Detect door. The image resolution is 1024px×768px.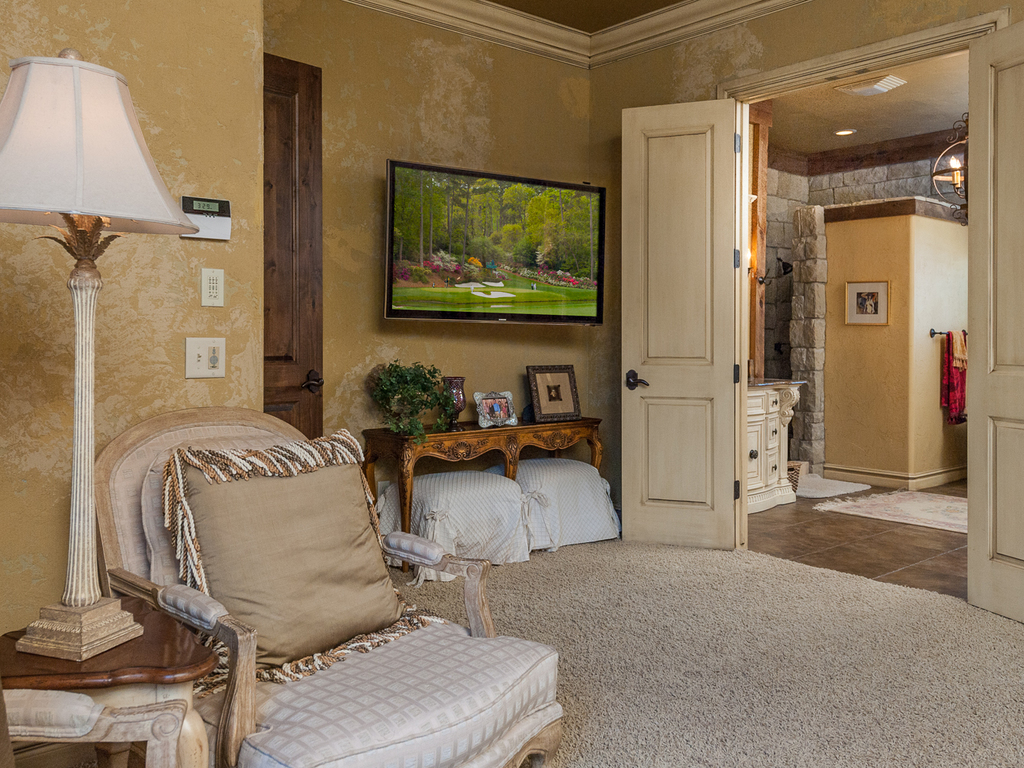
{"x1": 264, "y1": 51, "x2": 324, "y2": 441}.
